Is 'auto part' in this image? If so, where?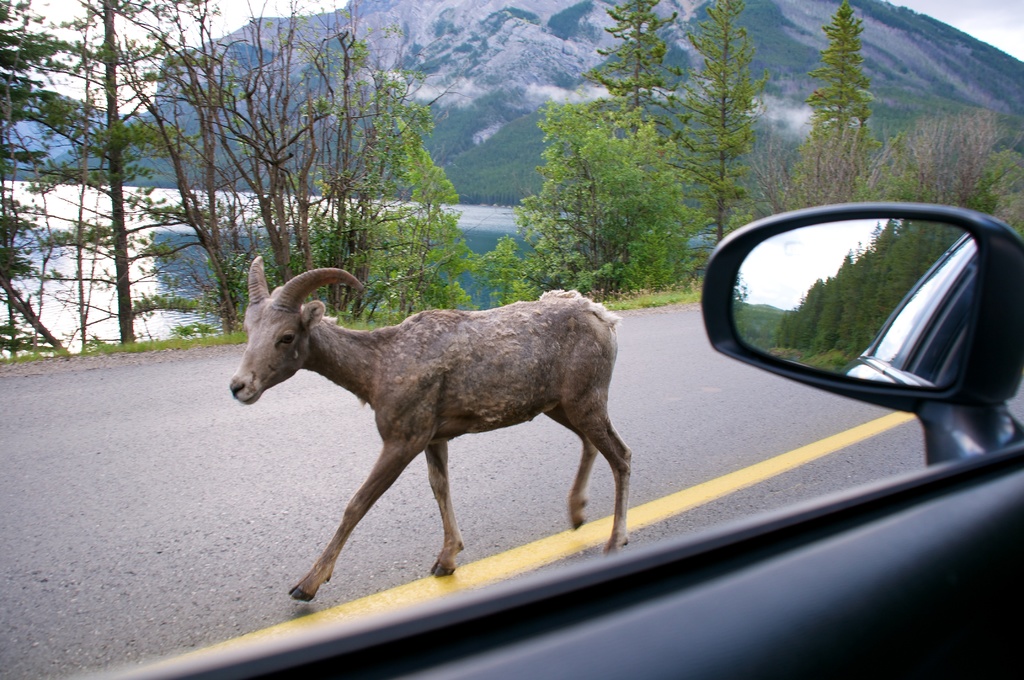
Yes, at region(77, 436, 1023, 679).
